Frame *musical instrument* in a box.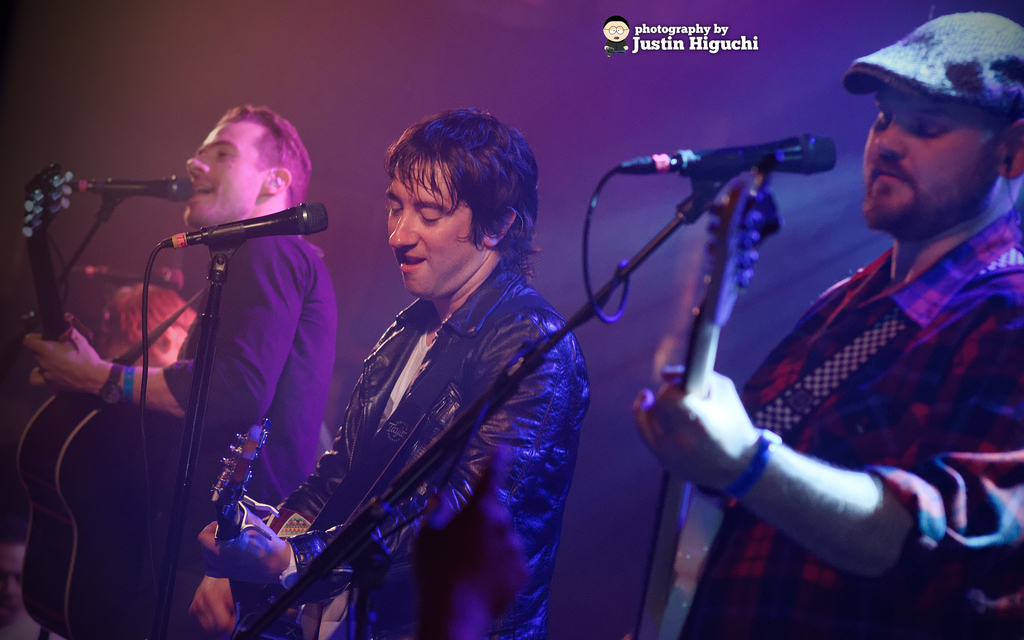
199 422 337 639.
